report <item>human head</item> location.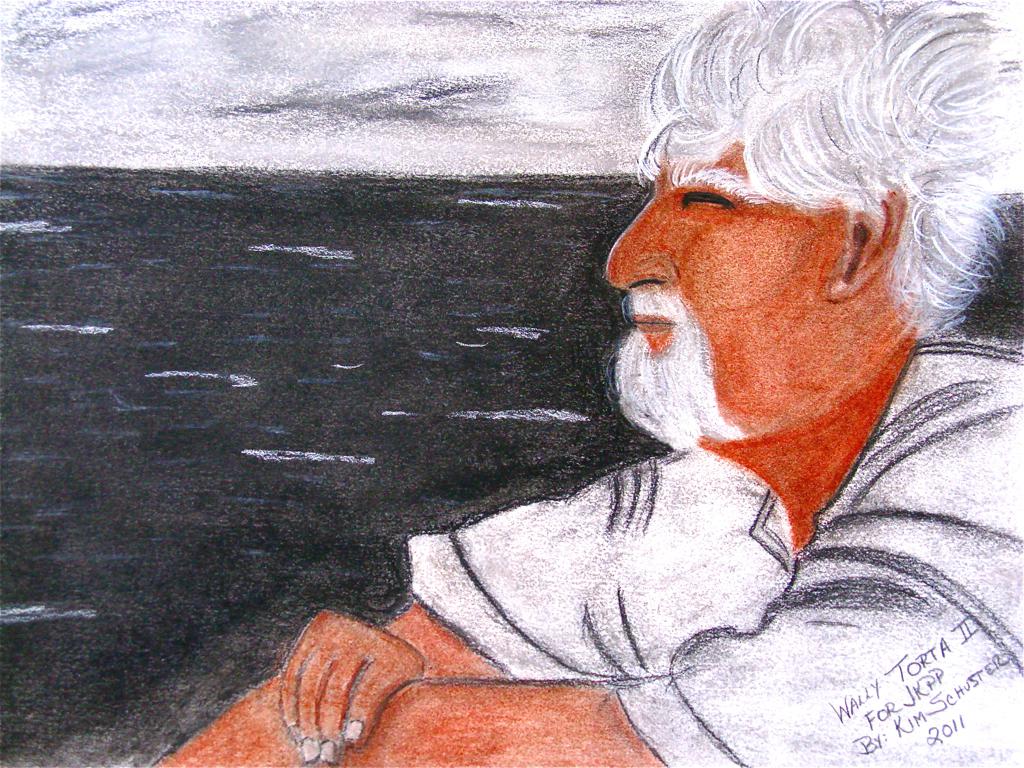
Report: [x1=601, y1=36, x2=972, y2=483].
